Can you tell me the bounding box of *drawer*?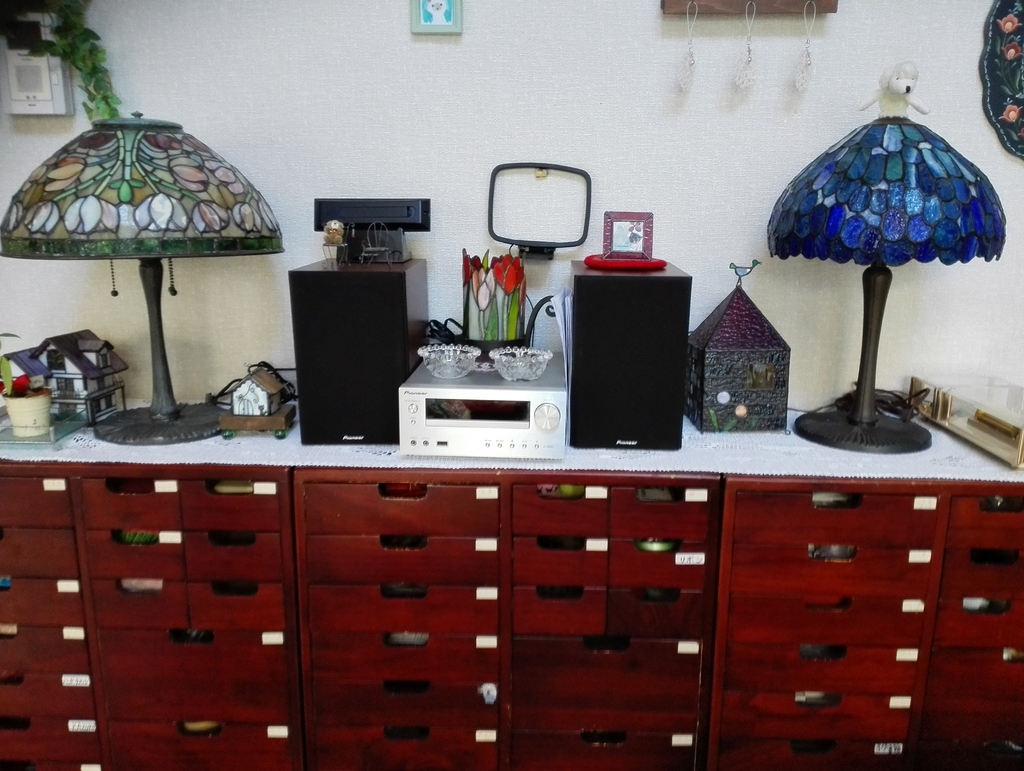
bbox=[90, 580, 186, 626].
